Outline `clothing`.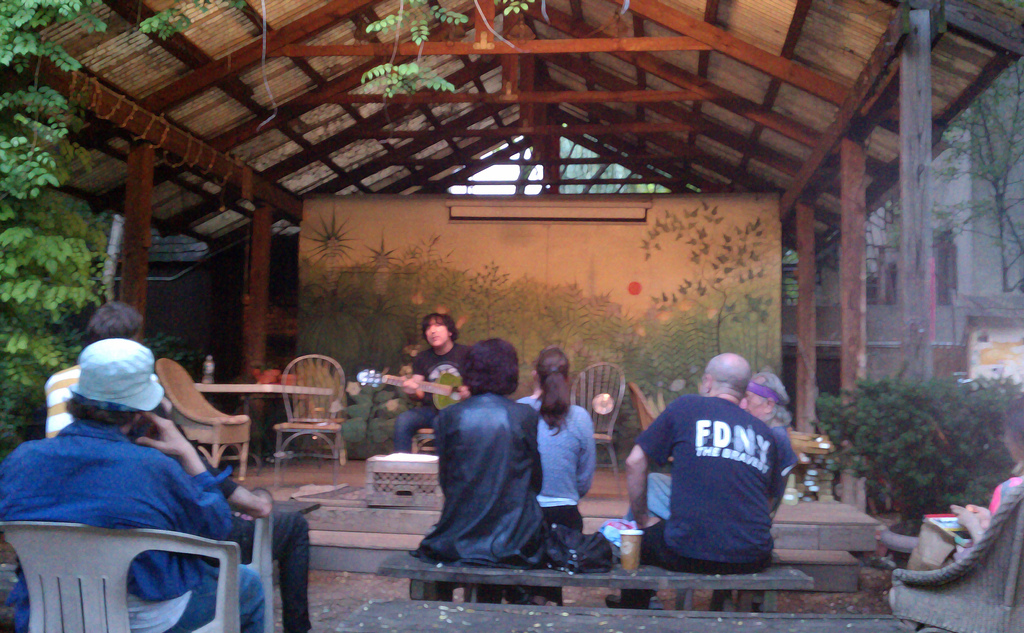
Outline: 634, 392, 785, 606.
